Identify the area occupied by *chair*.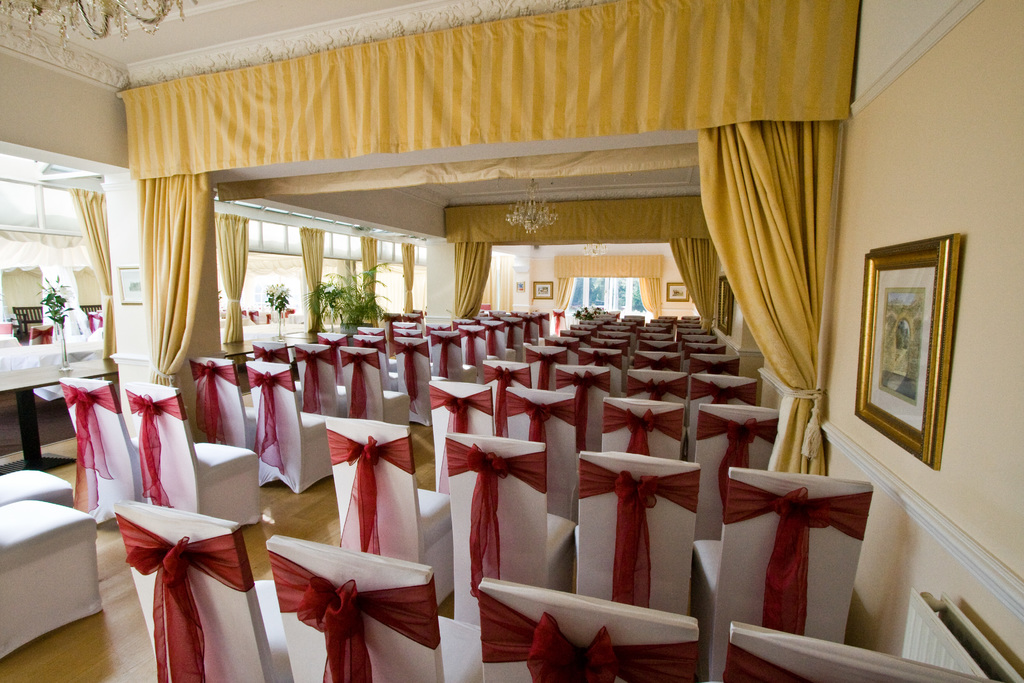
Area: 253 336 303 393.
